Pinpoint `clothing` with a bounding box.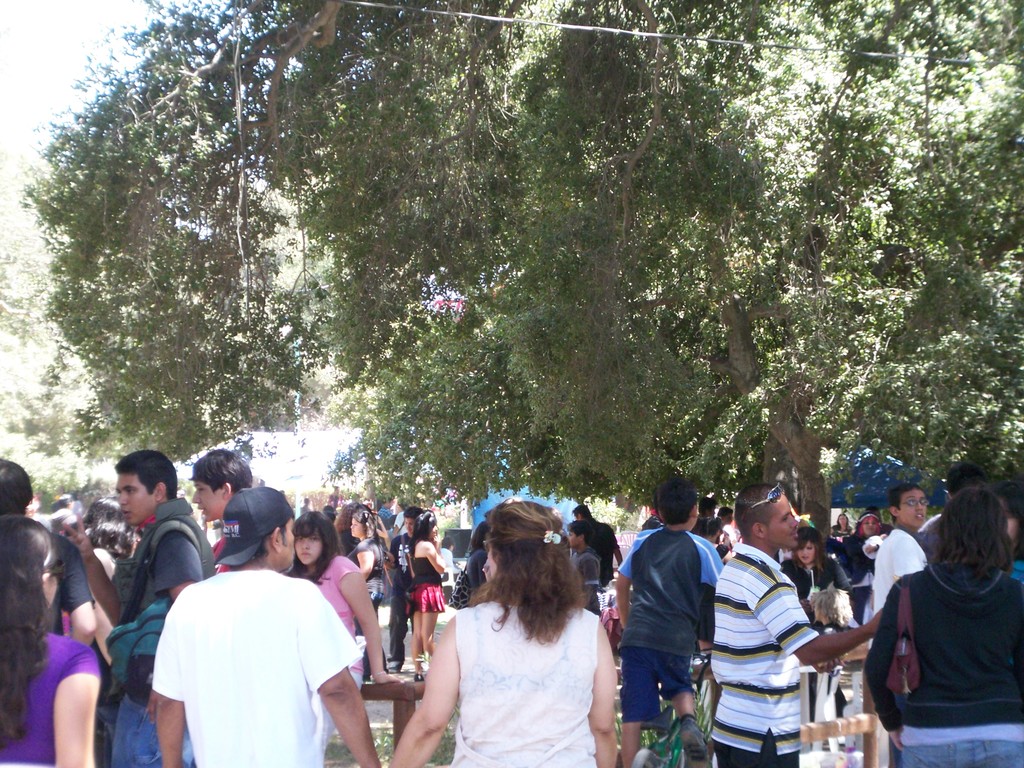
detection(1, 630, 103, 767).
